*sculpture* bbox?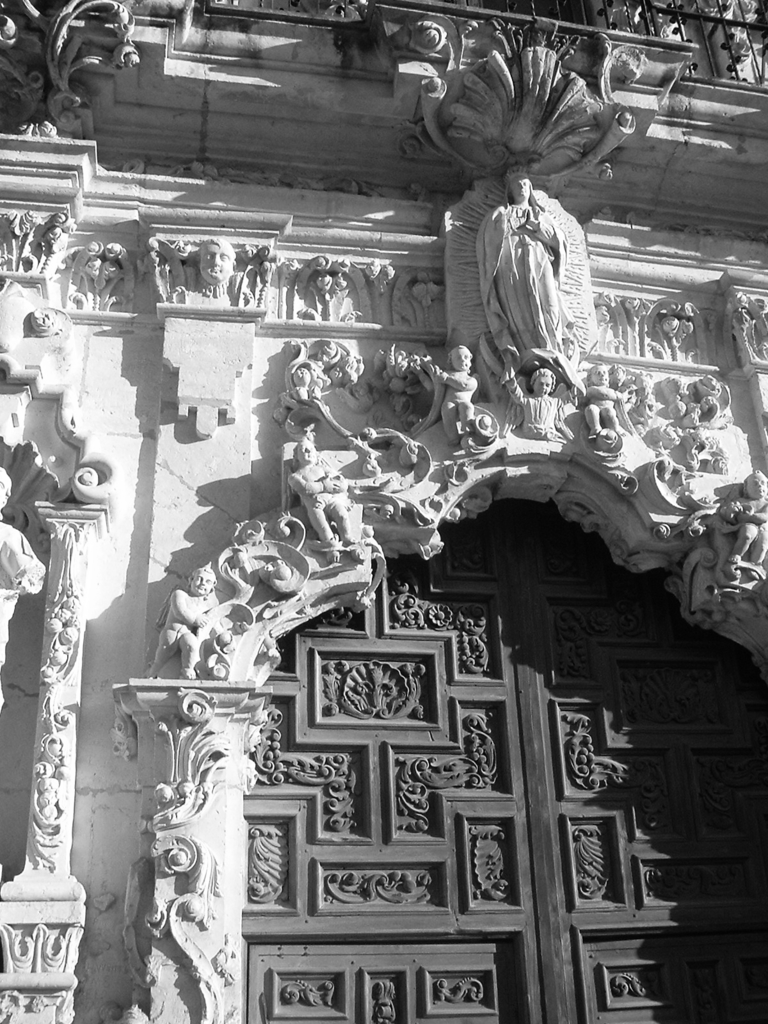
(463, 153, 596, 396)
